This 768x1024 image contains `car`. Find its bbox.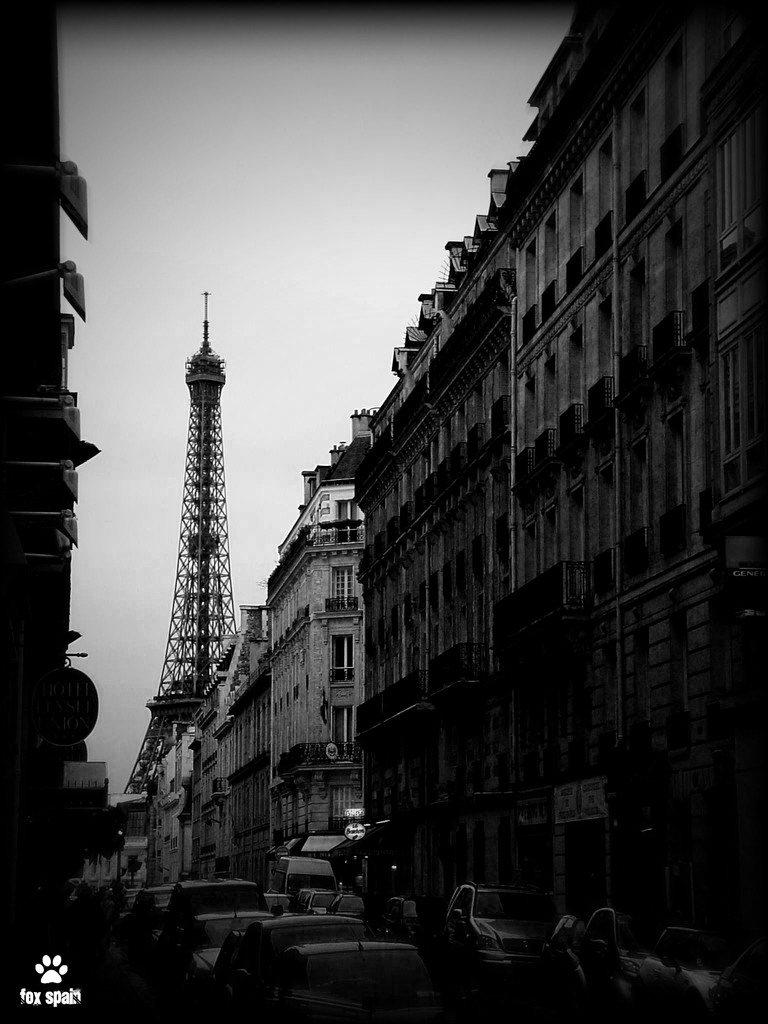
box(300, 881, 329, 916).
